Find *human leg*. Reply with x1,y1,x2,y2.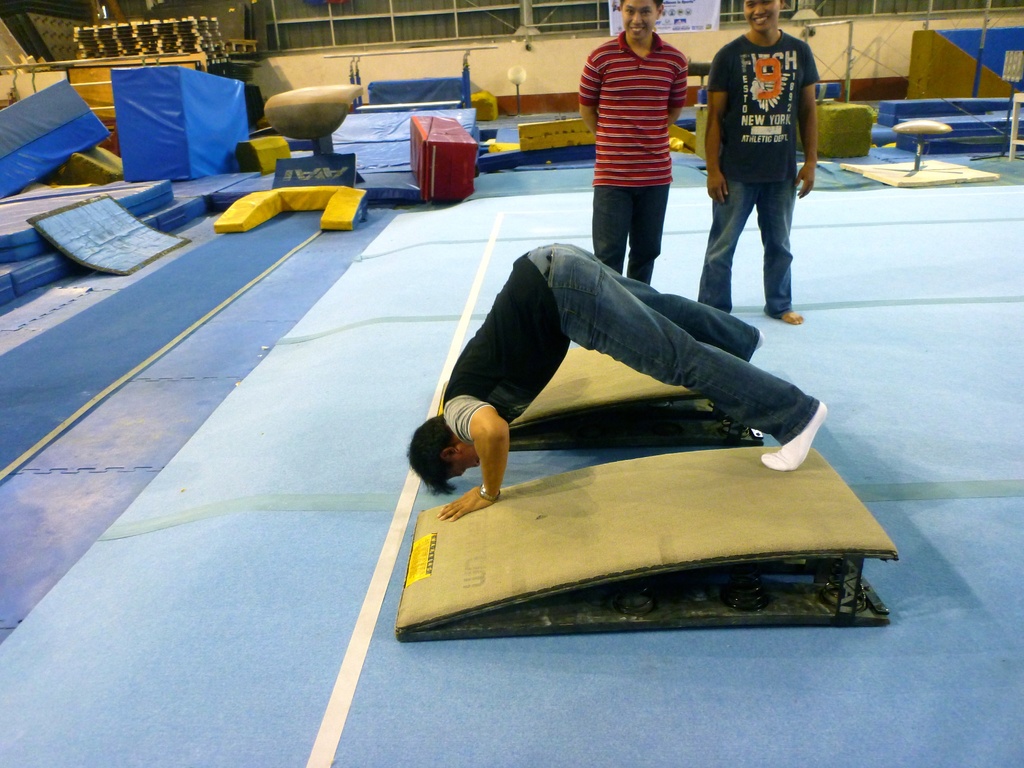
557,249,826,472.
